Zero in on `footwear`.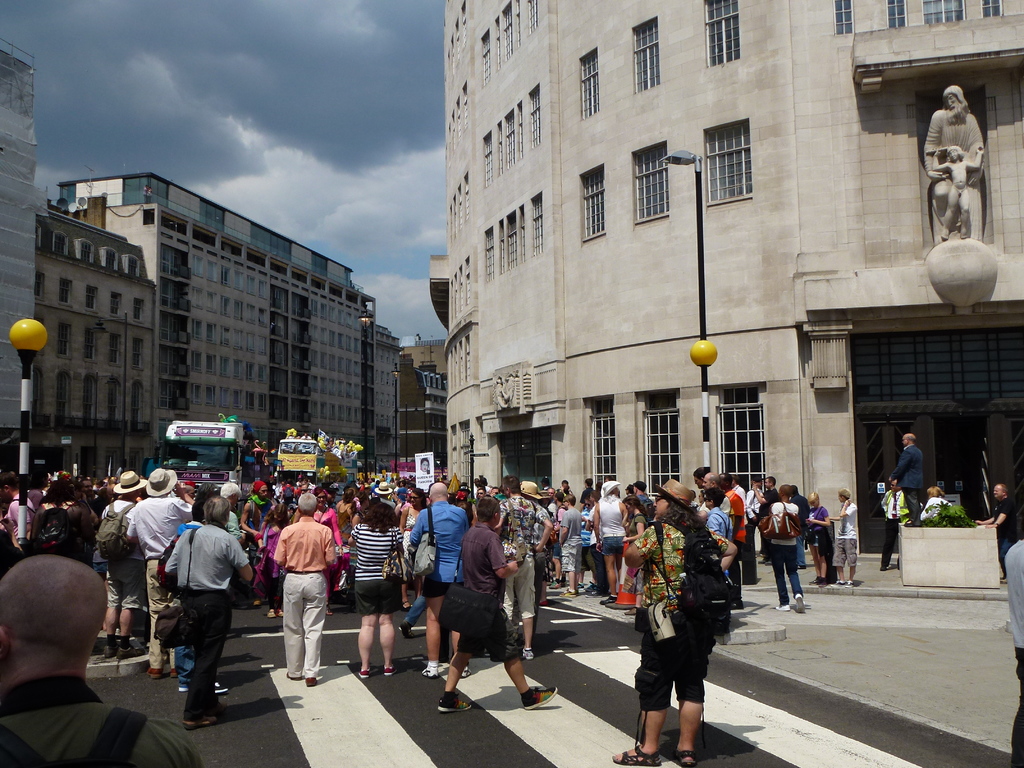
Zeroed in: [left=540, top=598, right=548, bottom=606].
